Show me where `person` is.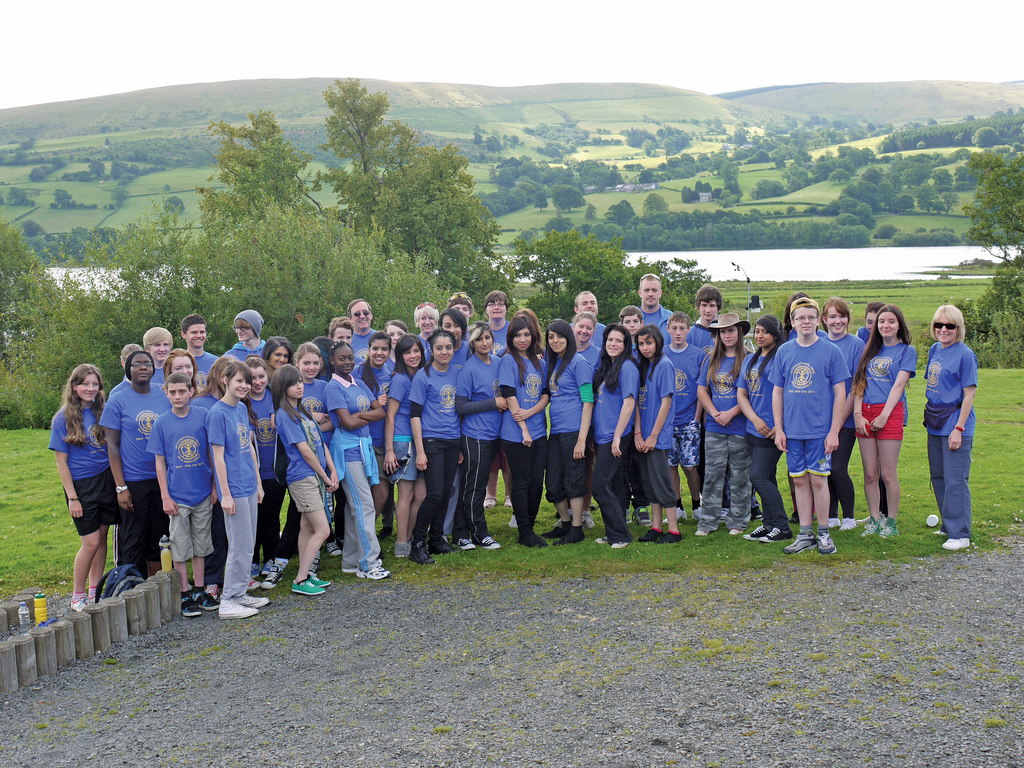
`person` is at {"left": 147, "top": 372, "right": 223, "bottom": 621}.
